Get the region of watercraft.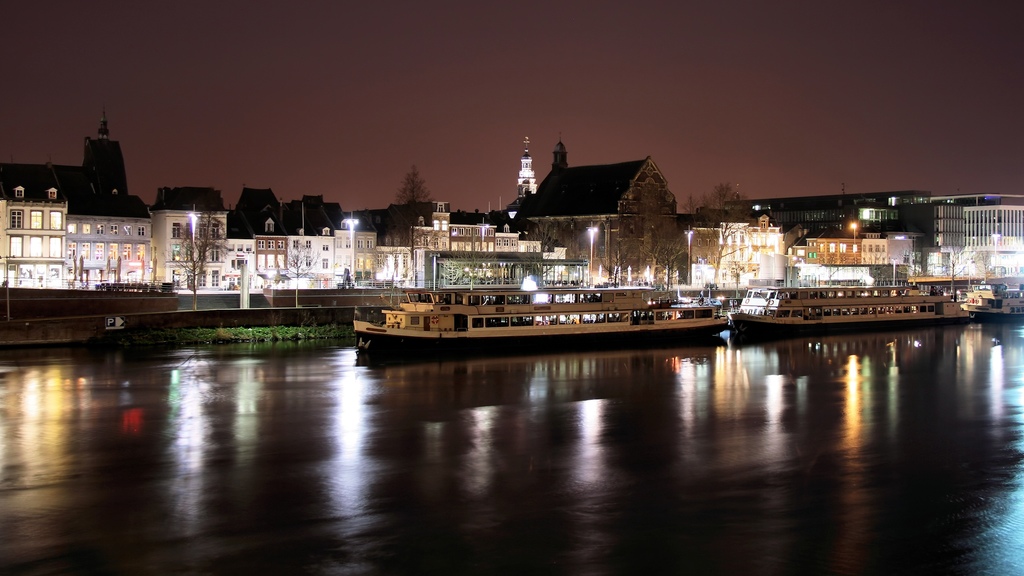
(x1=730, y1=285, x2=974, y2=338).
